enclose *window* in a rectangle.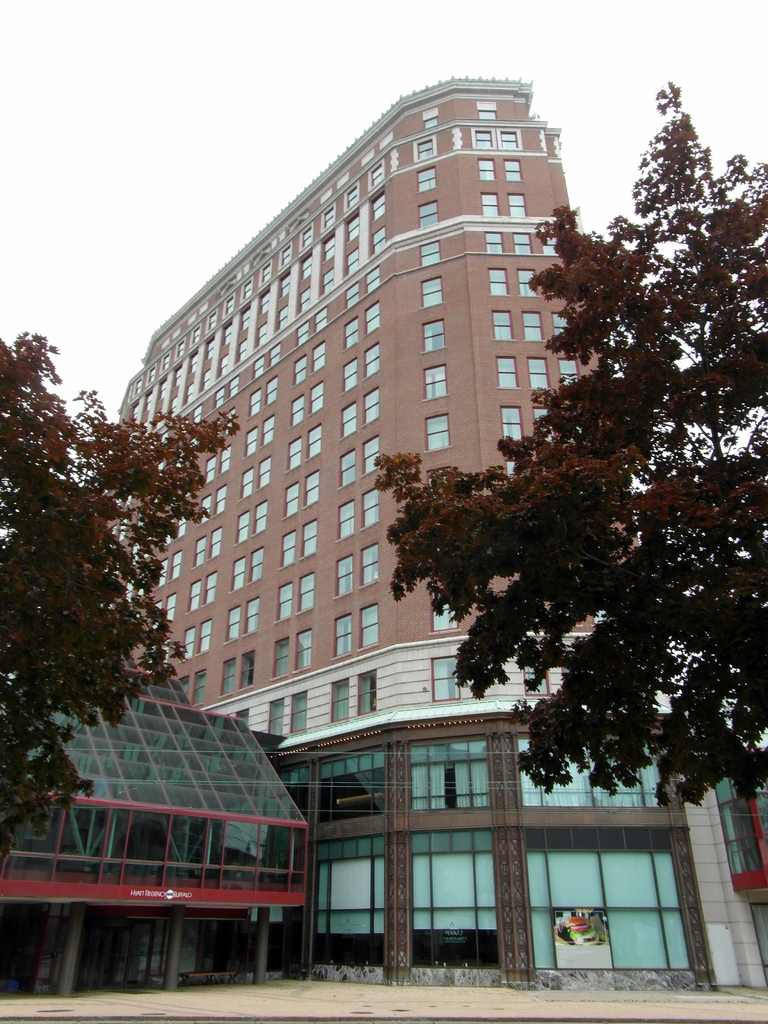
box(334, 553, 353, 602).
